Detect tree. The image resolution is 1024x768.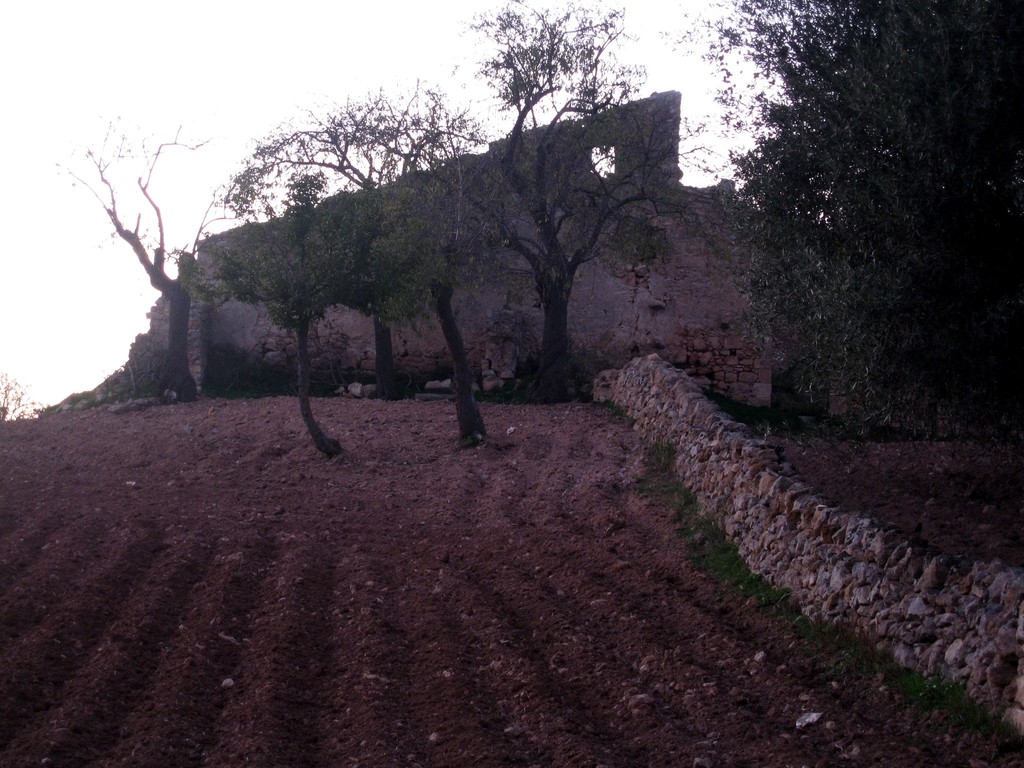
650/0/1022/480.
